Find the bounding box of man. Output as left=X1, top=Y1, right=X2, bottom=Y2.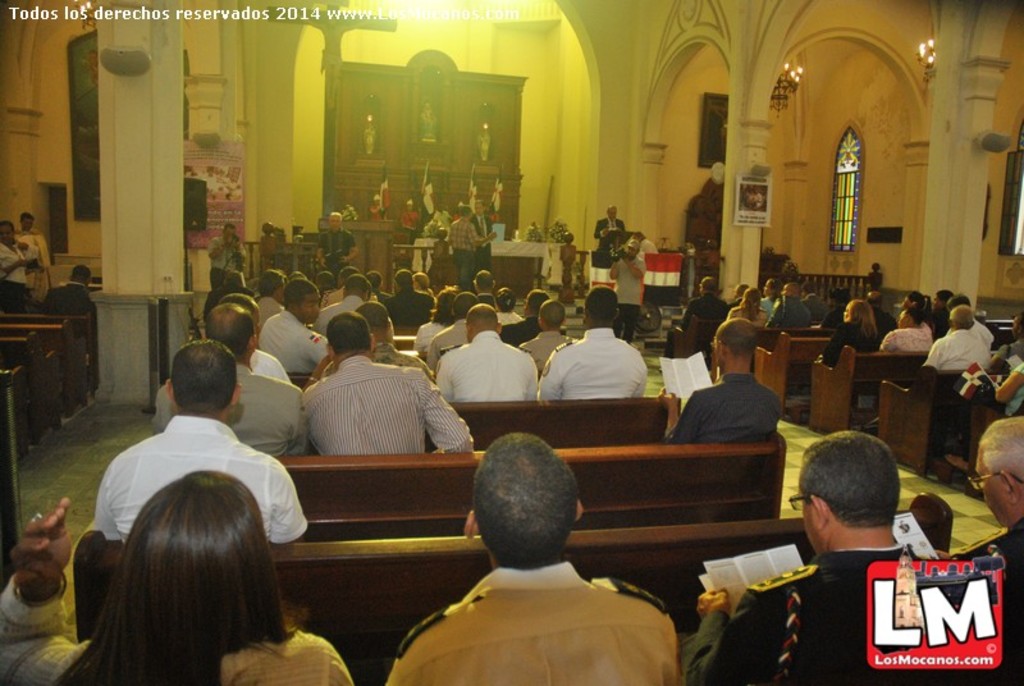
left=608, top=237, right=646, bottom=342.
